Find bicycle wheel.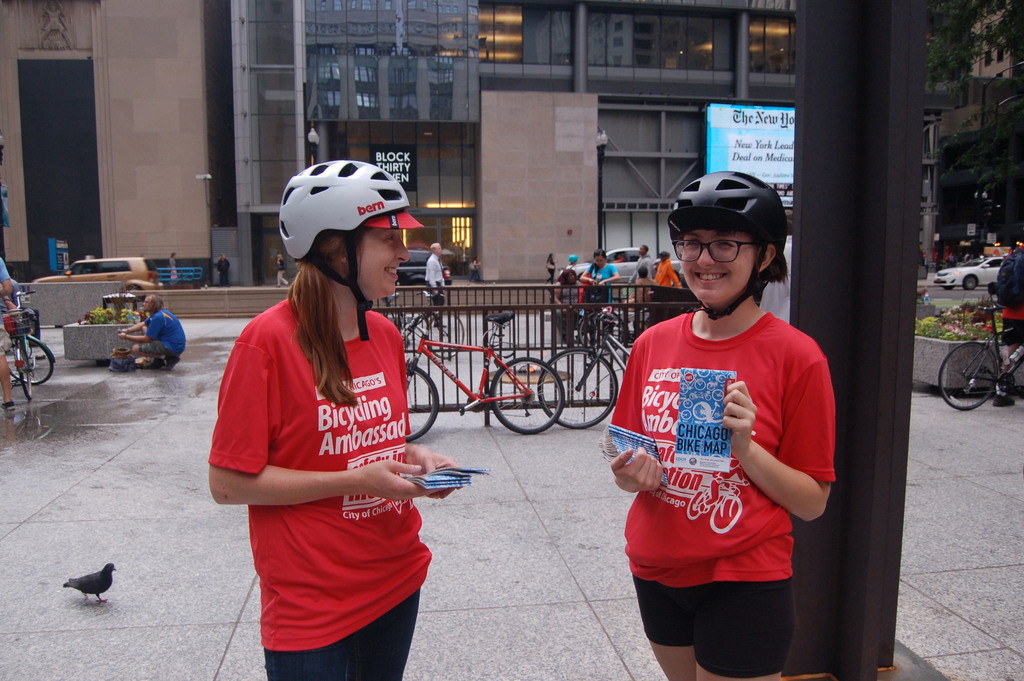
(577,309,627,356).
